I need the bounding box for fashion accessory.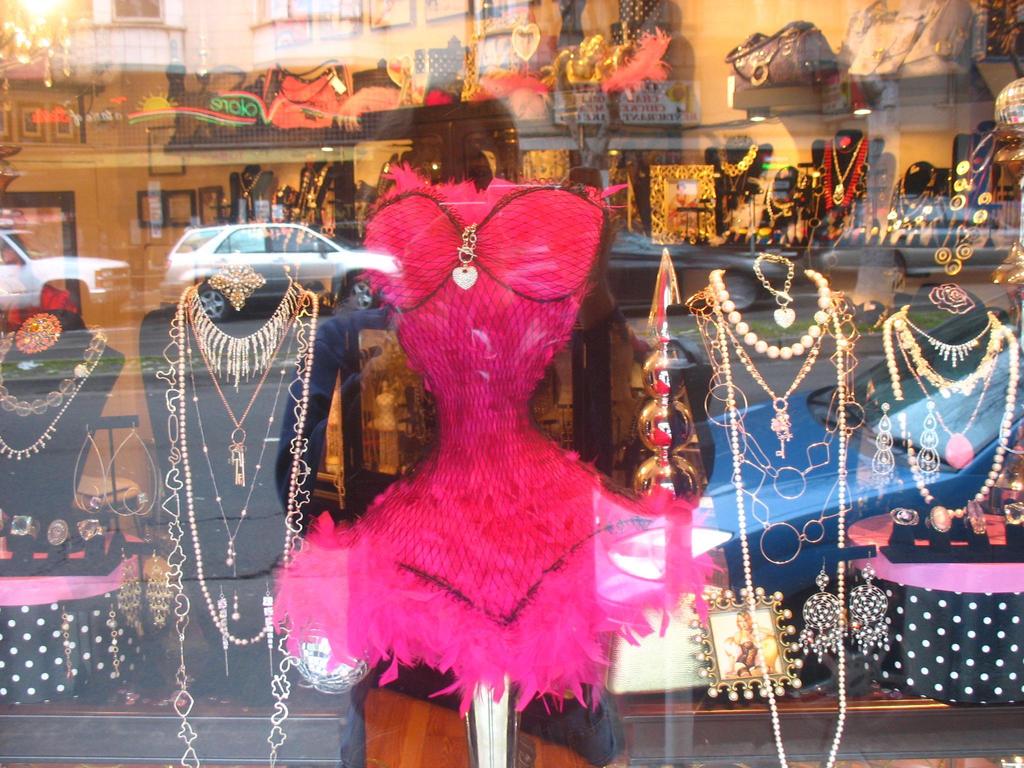
Here it is: Rect(836, 0, 973, 108).
